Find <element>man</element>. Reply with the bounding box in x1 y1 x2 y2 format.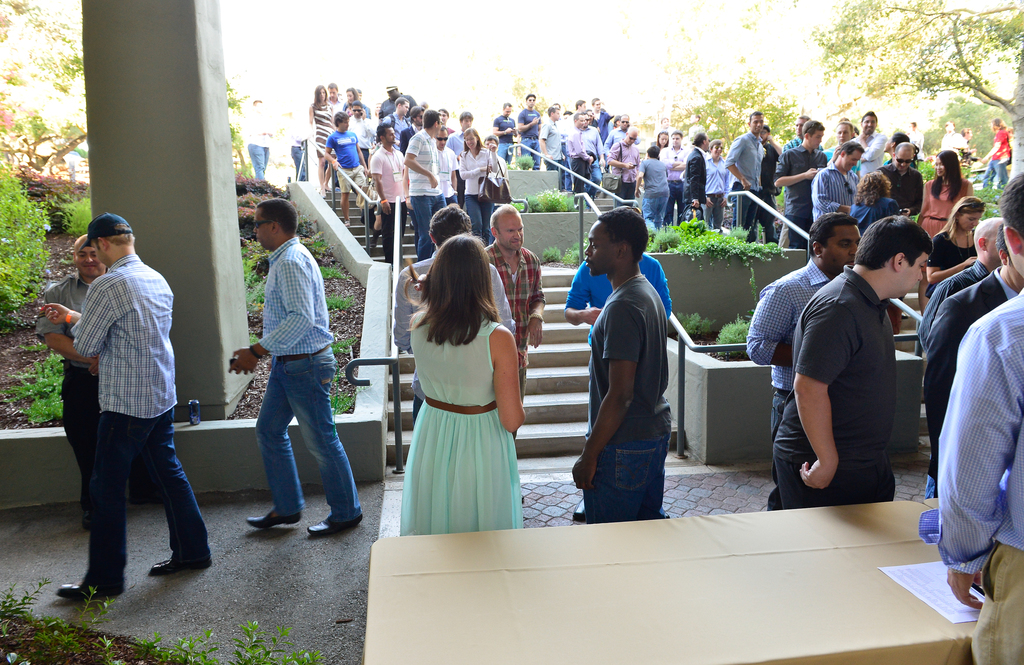
811 137 866 219.
